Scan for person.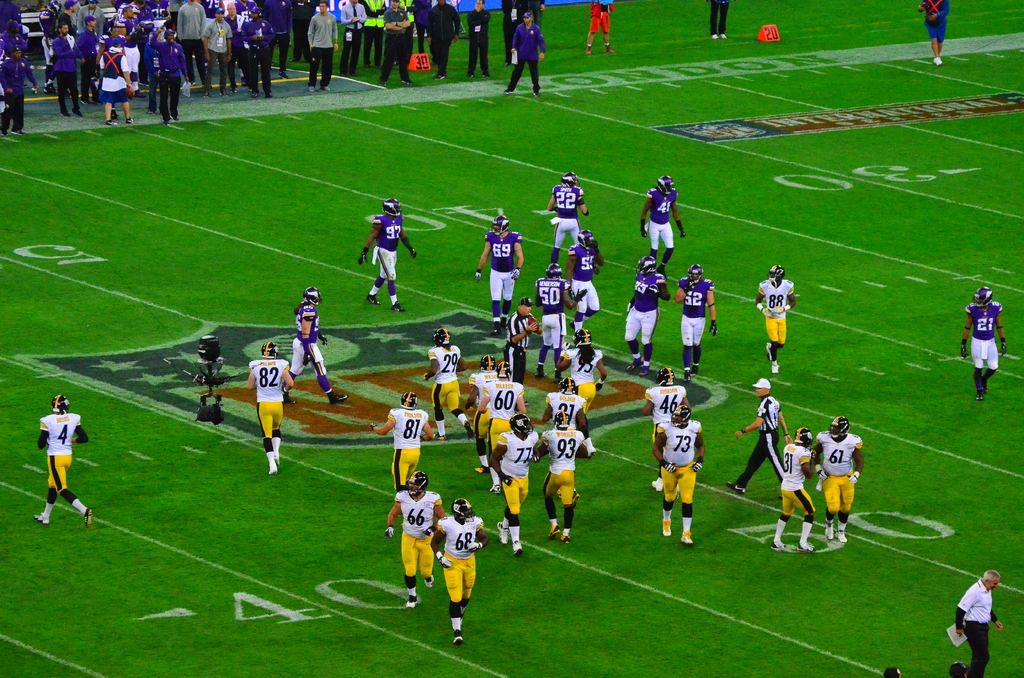
Scan result: detection(771, 426, 817, 556).
